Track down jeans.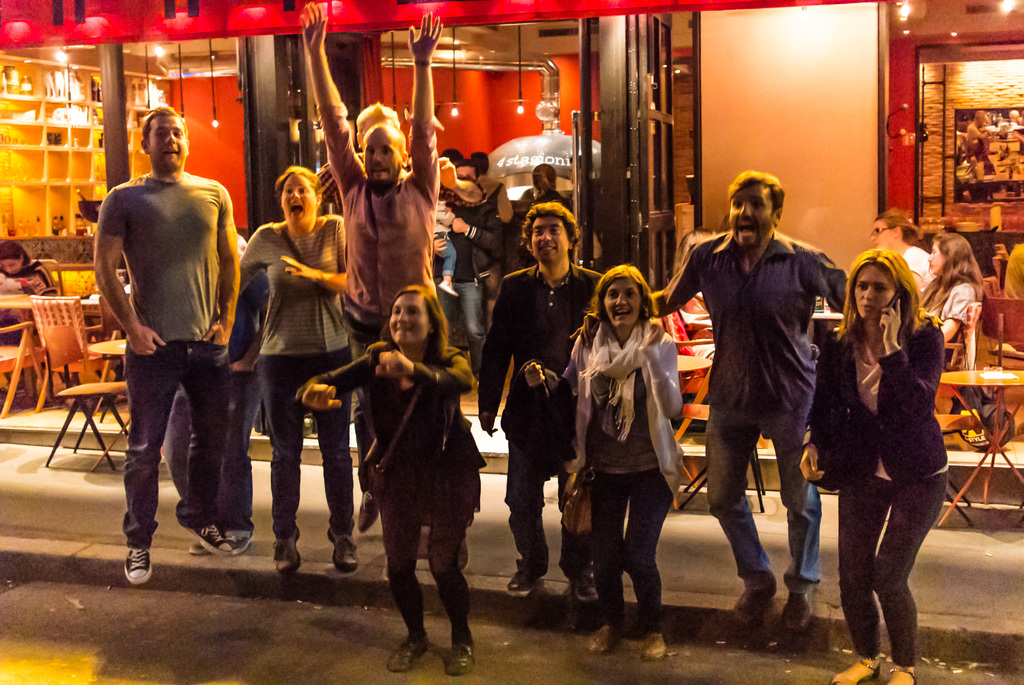
Tracked to region(502, 455, 571, 565).
